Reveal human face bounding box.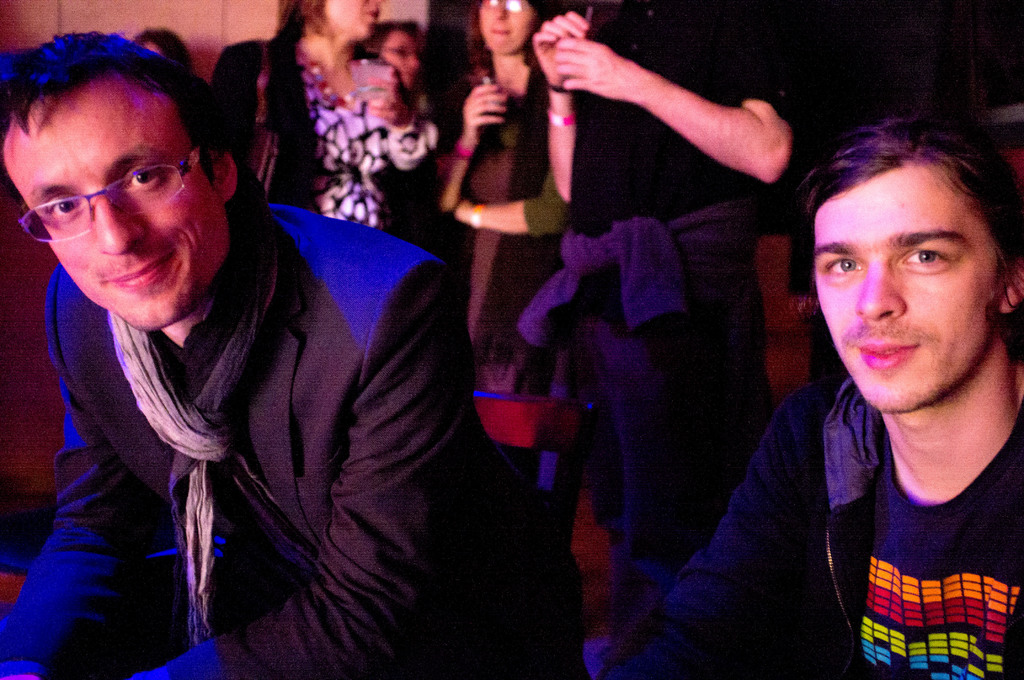
Revealed: [825,147,1001,418].
